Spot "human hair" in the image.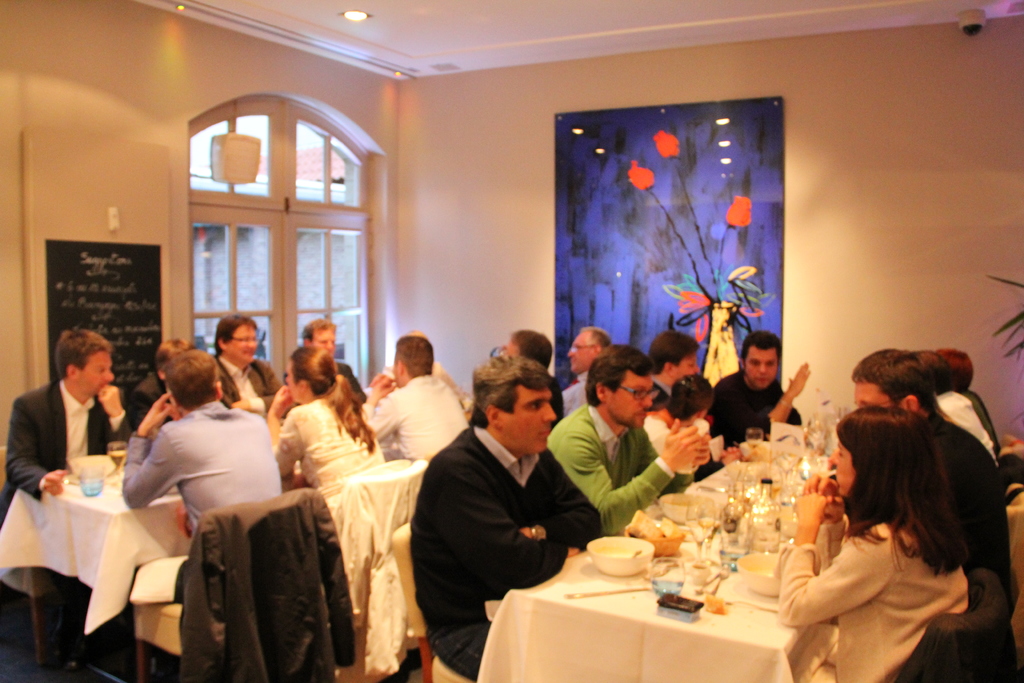
"human hair" found at [left=847, top=345, right=937, bottom=413].
